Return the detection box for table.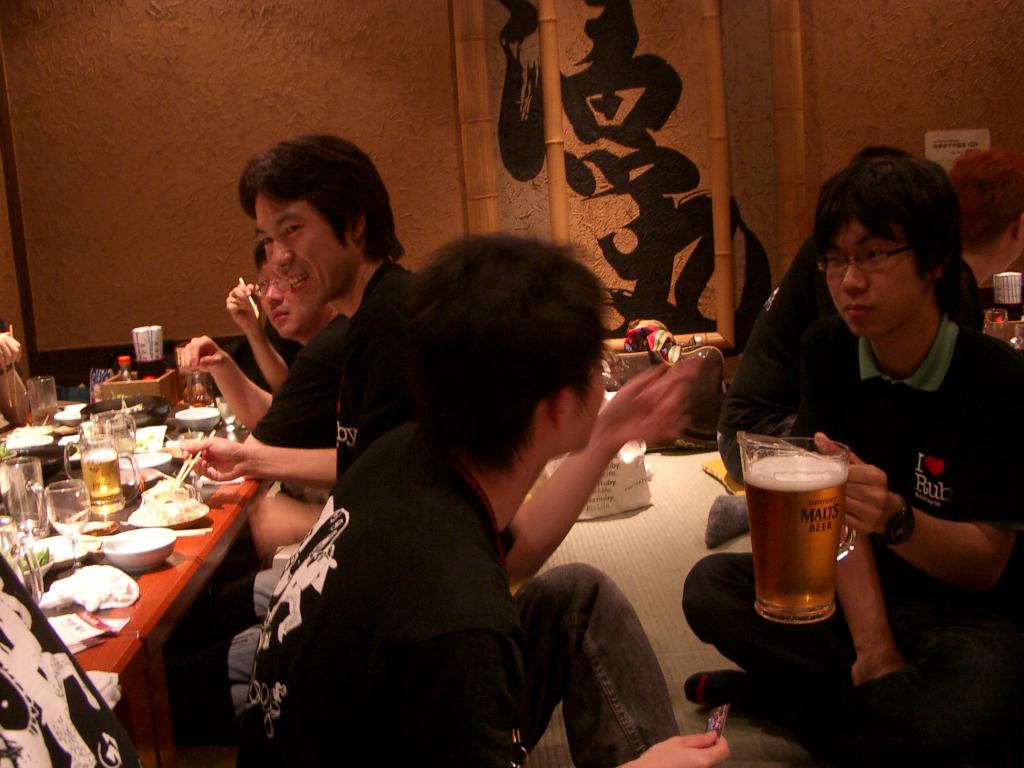
crop(0, 397, 232, 767).
